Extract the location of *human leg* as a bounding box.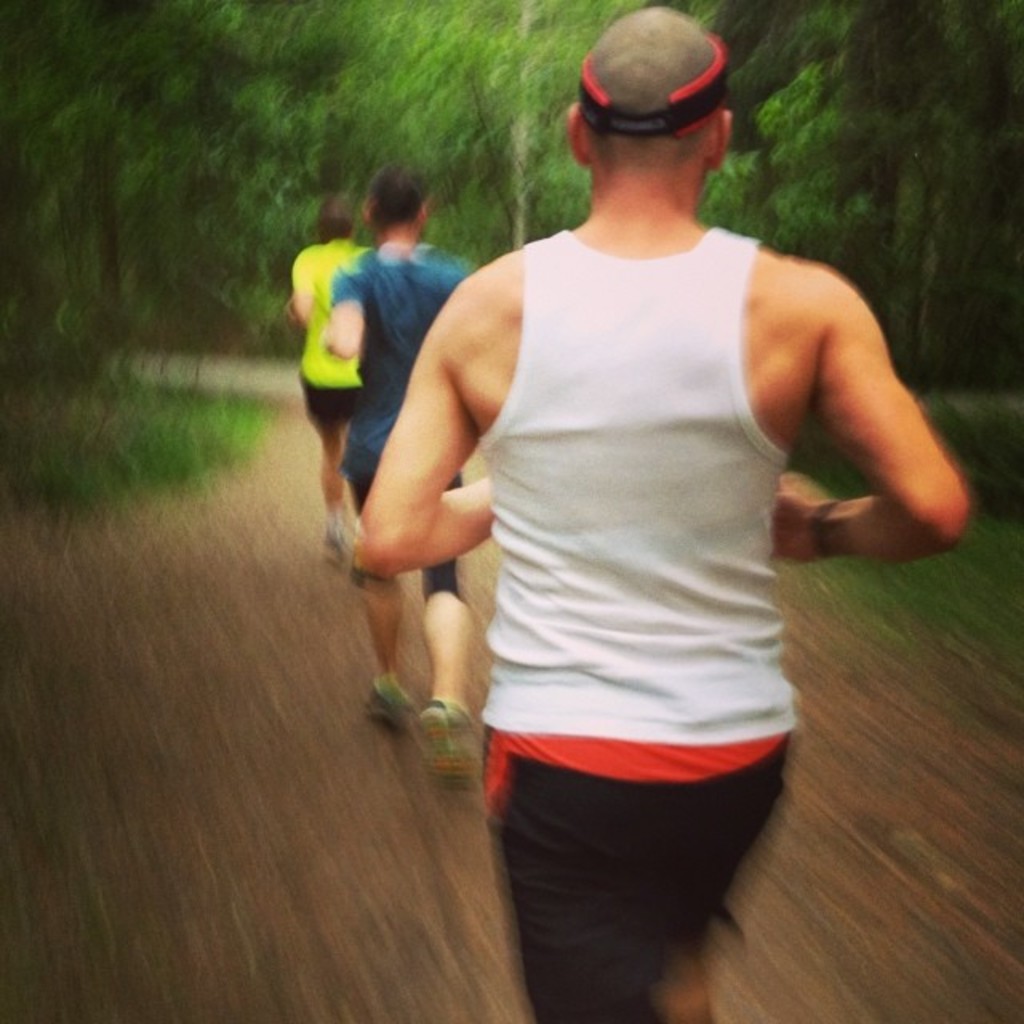
l=658, t=720, r=795, b=1022.
